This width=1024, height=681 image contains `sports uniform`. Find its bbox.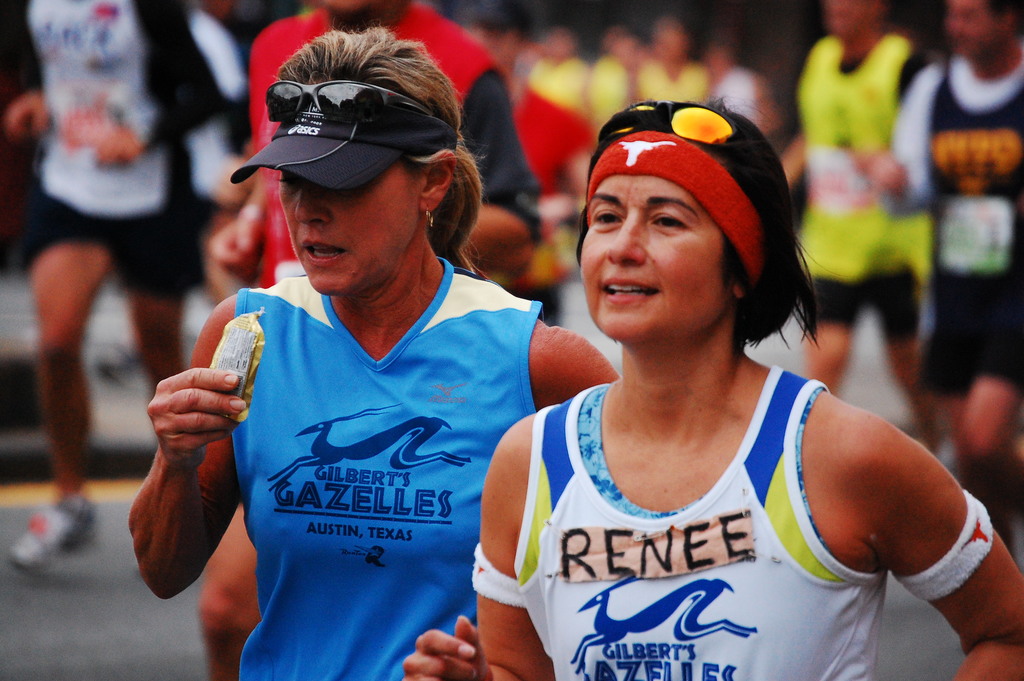
[508,367,900,680].
